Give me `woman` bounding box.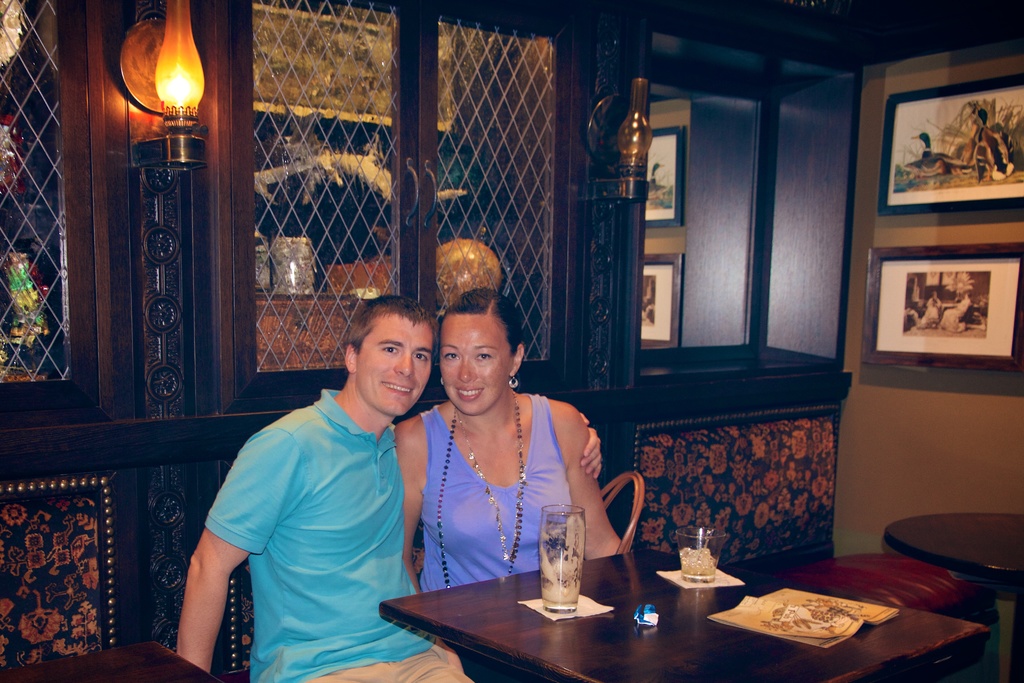
{"left": 424, "top": 295, "right": 633, "bottom": 614}.
